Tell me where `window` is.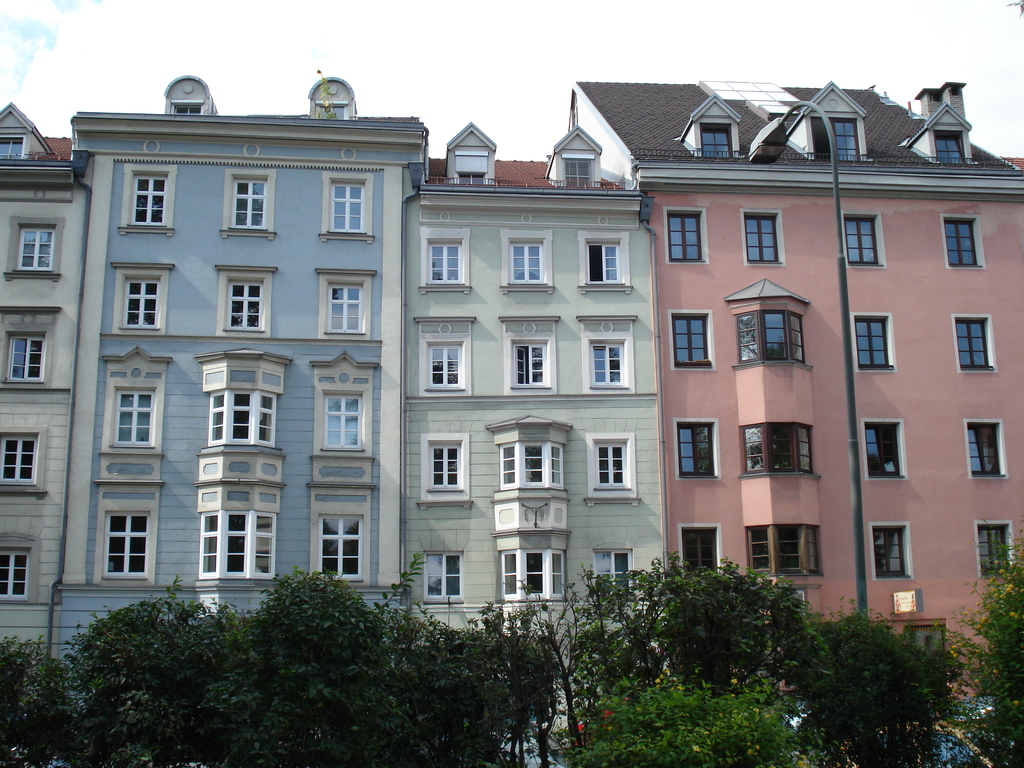
`window` is at (953,309,997,367).
